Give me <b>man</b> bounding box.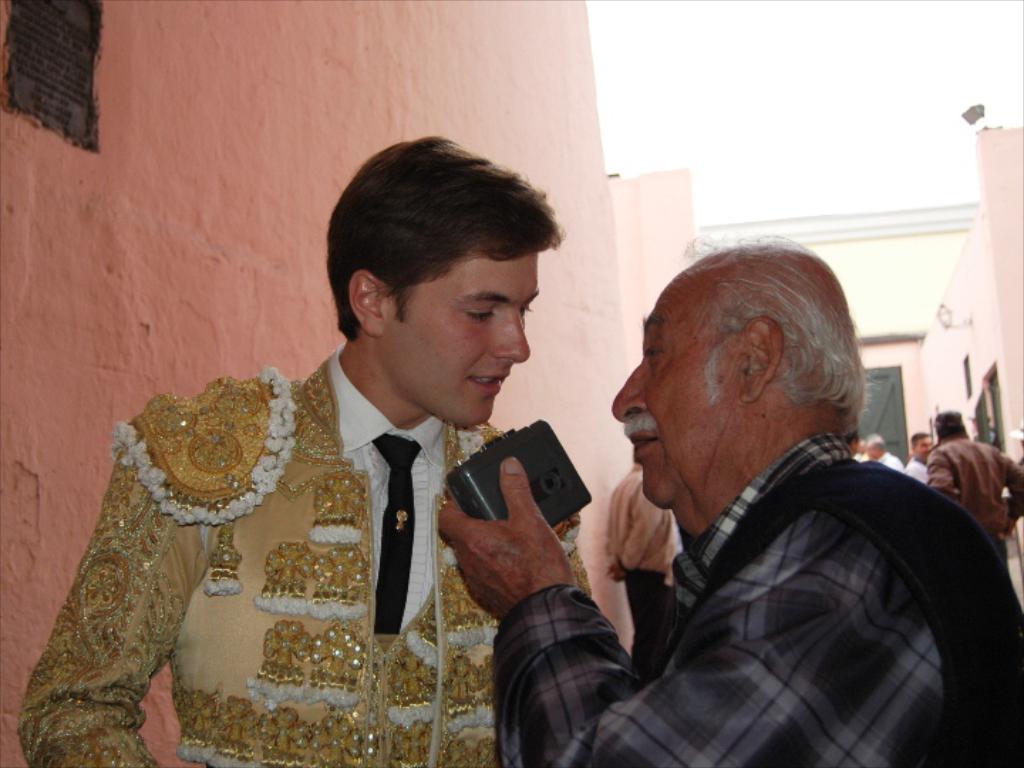
[603, 455, 686, 676].
